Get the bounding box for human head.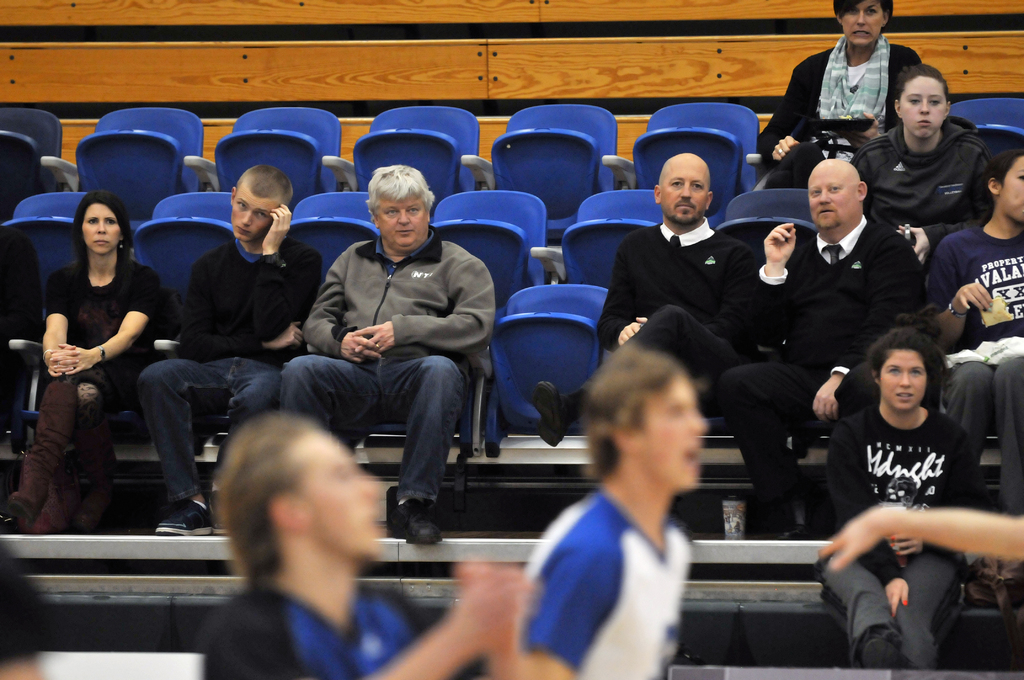
bbox=(580, 346, 706, 508).
